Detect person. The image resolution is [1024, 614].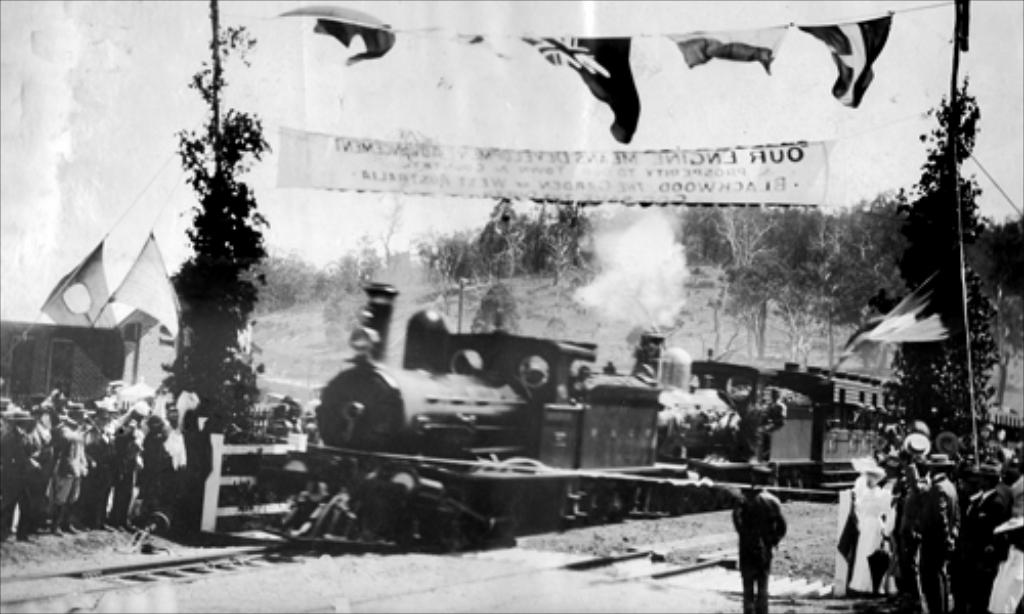
[922, 452, 950, 612].
